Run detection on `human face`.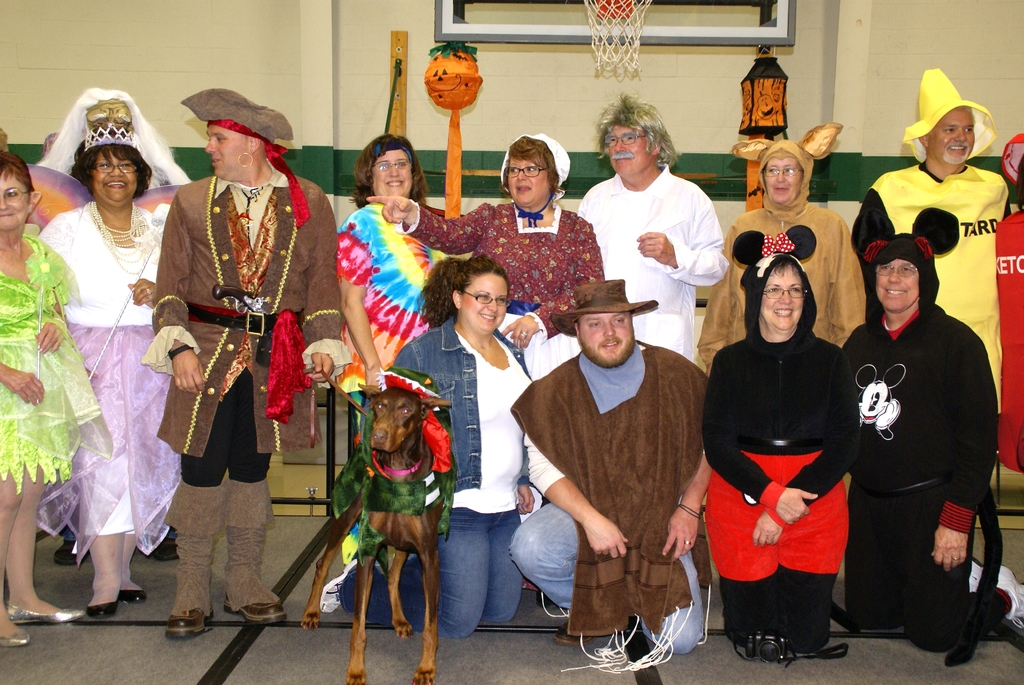
Result: 609, 127, 655, 174.
